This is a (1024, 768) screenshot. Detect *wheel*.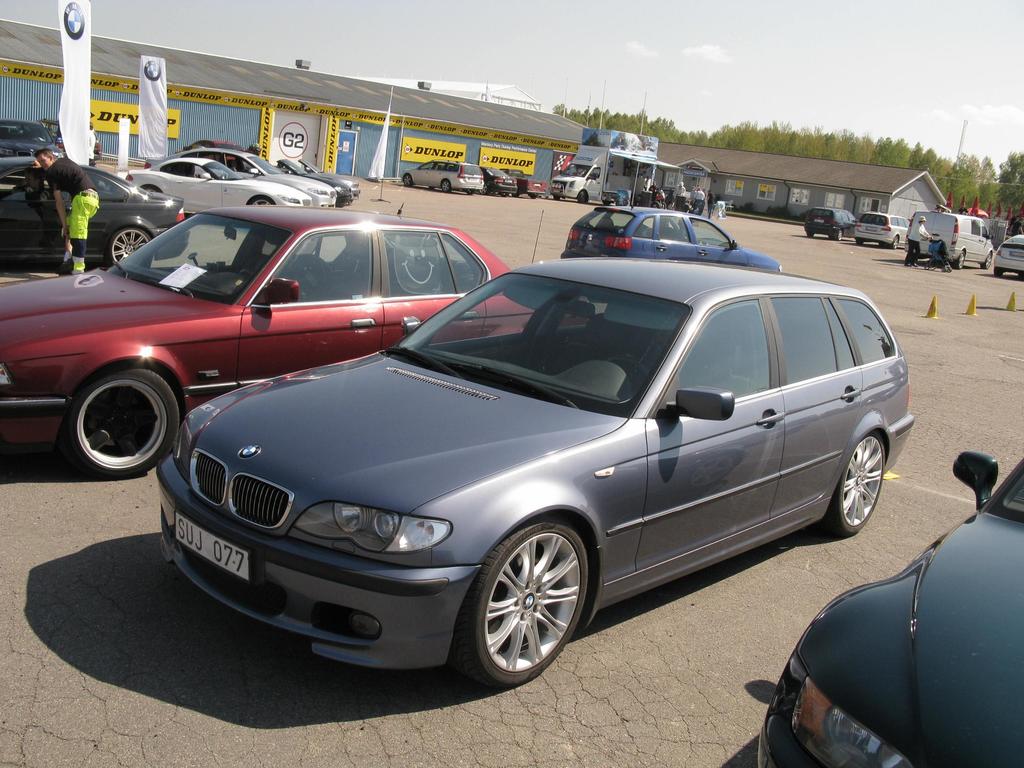
box=[891, 236, 899, 251].
